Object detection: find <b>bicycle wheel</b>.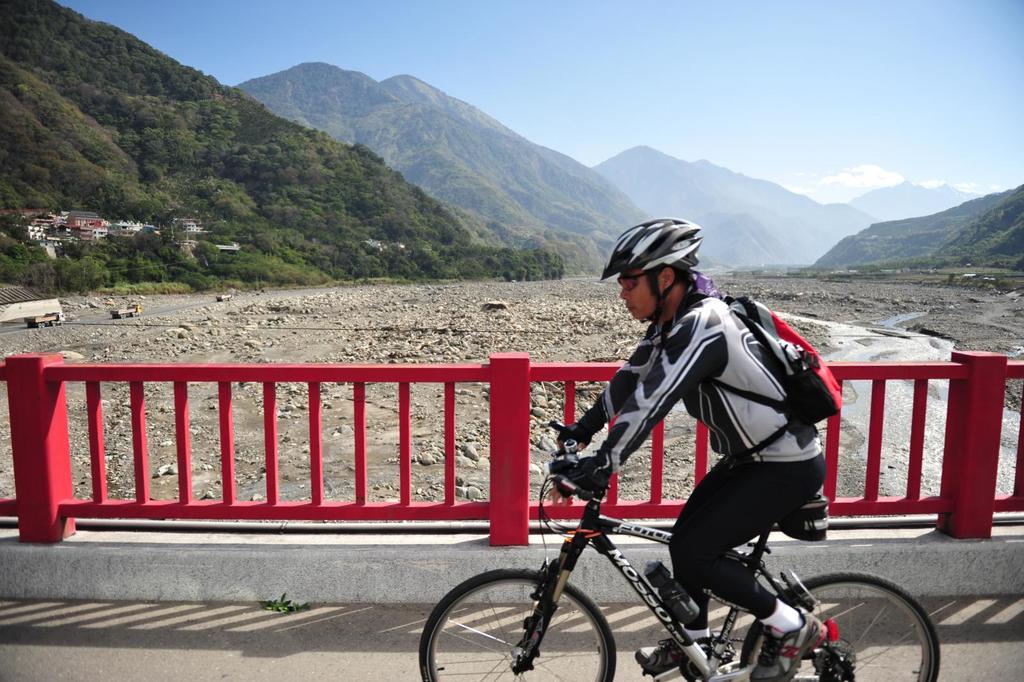
<bbox>737, 573, 941, 681</bbox>.
